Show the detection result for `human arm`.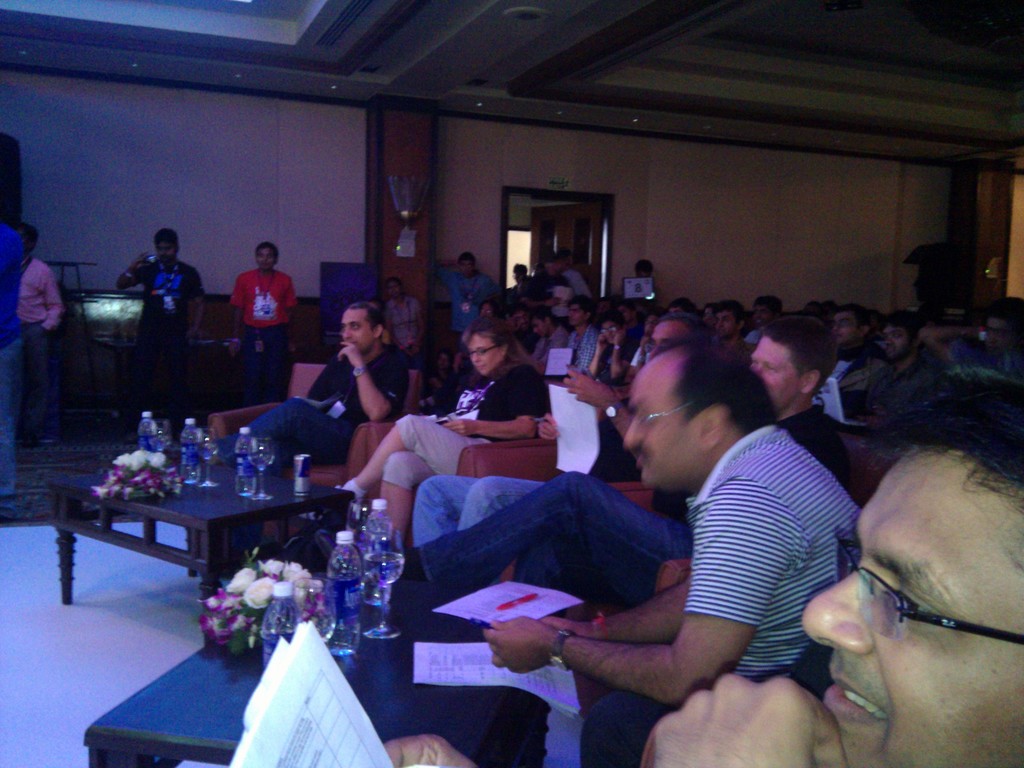
crop(339, 333, 399, 415).
